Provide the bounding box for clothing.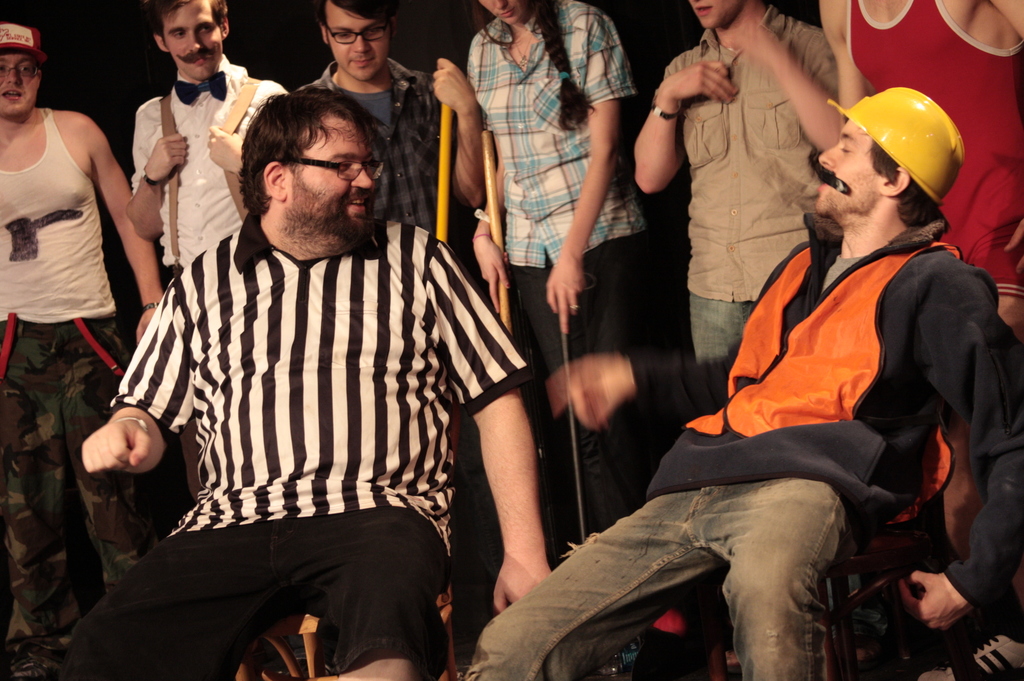
(x1=465, y1=0, x2=630, y2=271).
